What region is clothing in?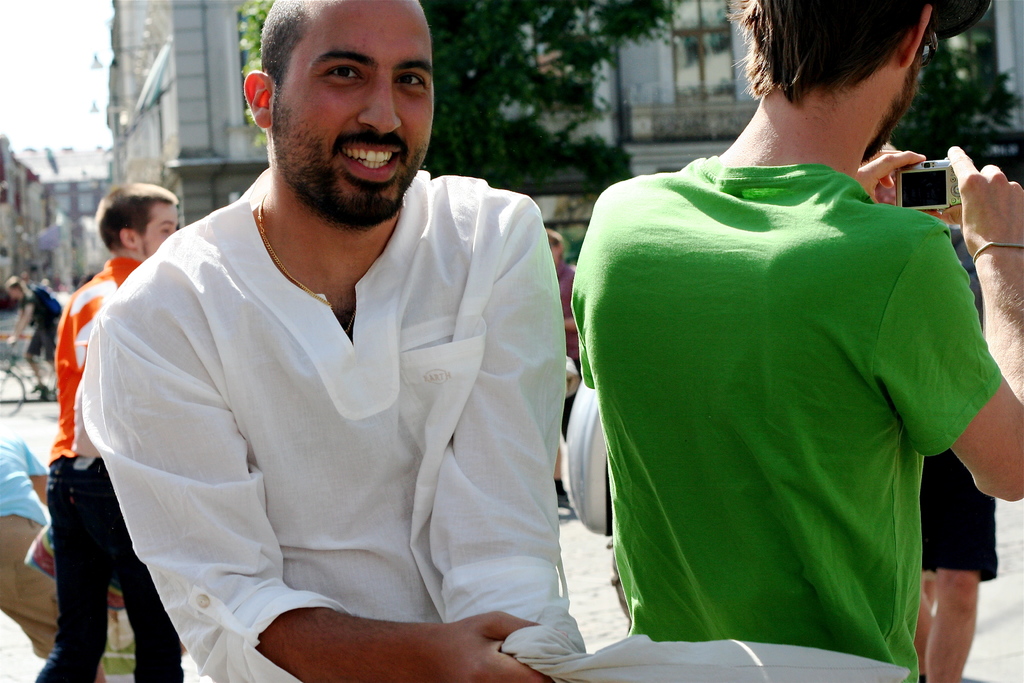
48, 258, 143, 457.
